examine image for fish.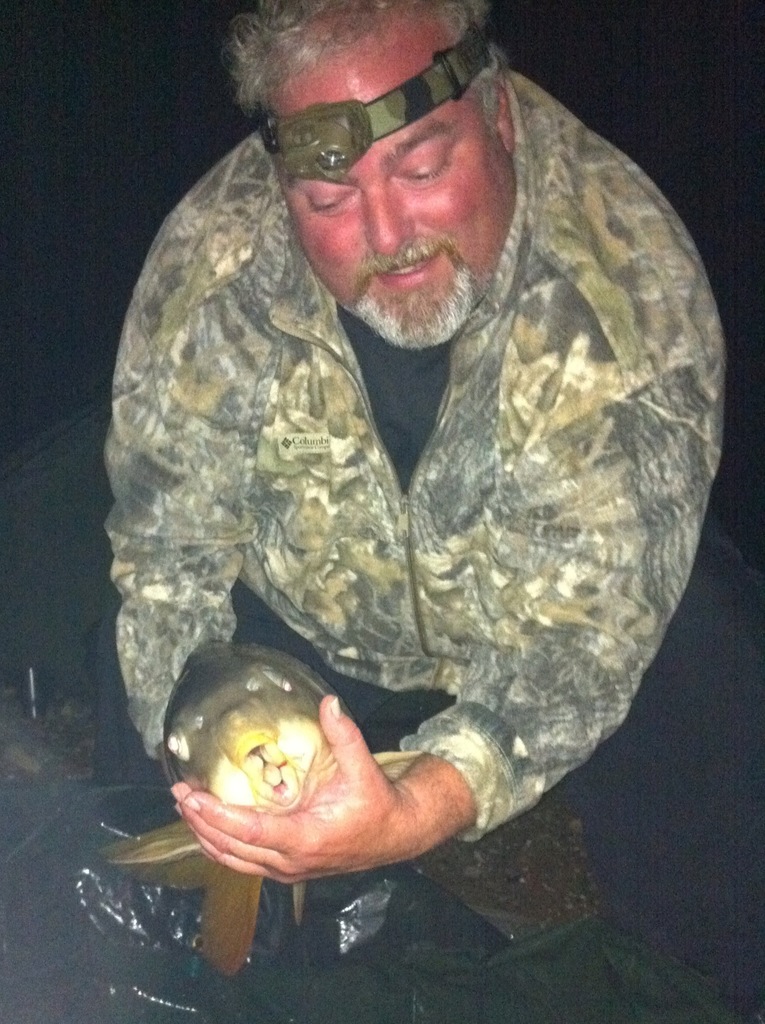
Examination result: x1=95 y1=629 x2=420 y2=995.
